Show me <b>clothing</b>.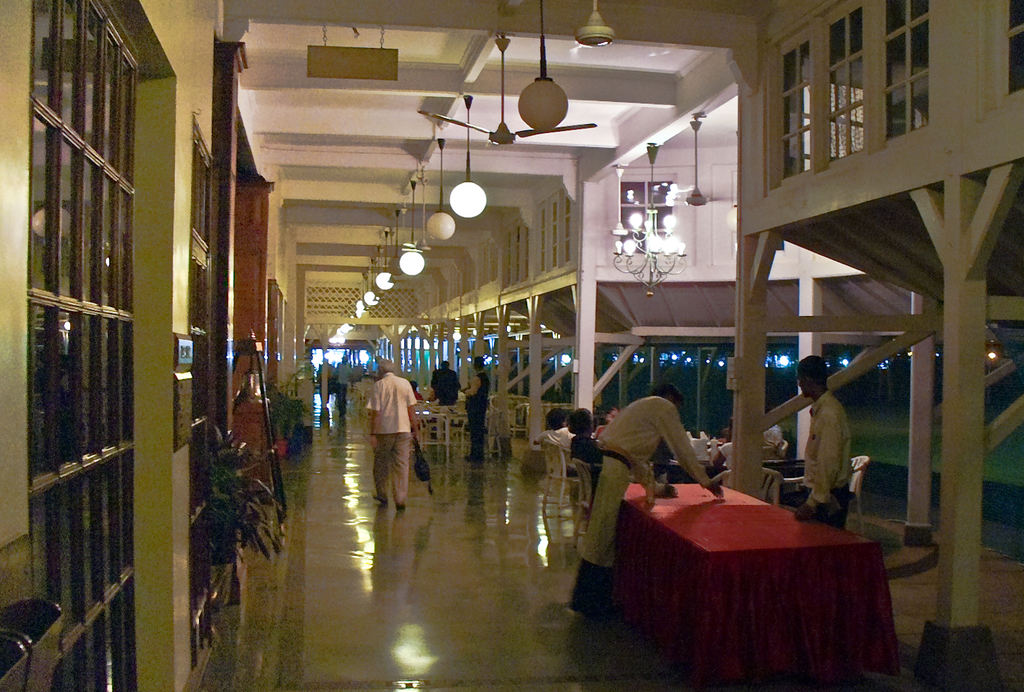
<b>clothing</b> is here: select_region(573, 427, 616, 475).
